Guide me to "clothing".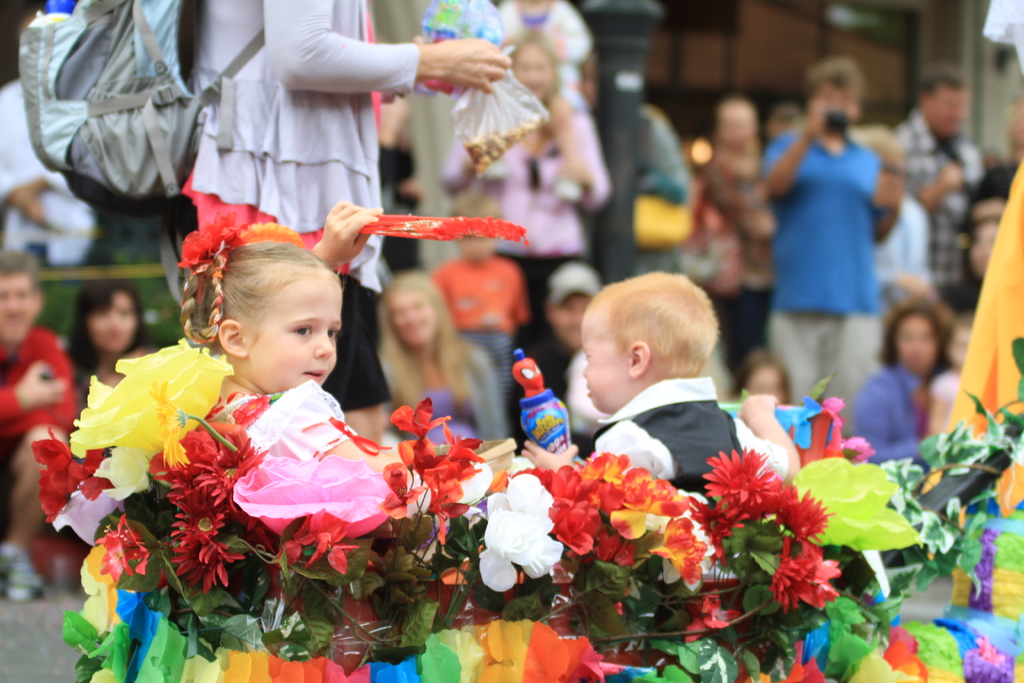
Guidance: (424, 250, 529, 435).
